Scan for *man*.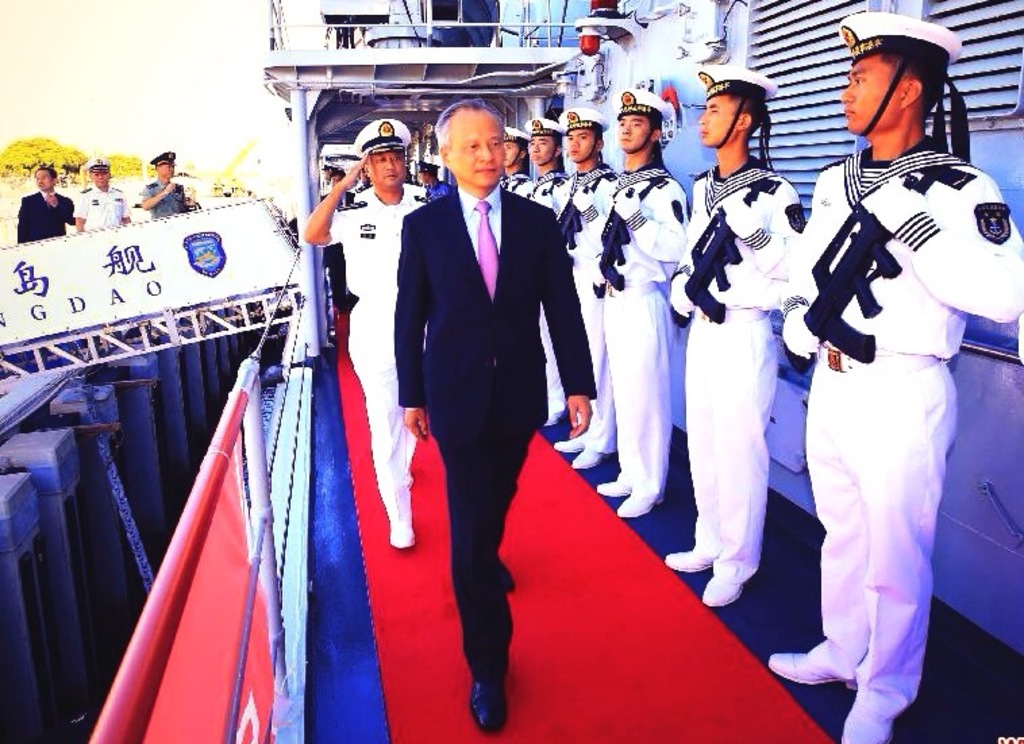
Scan result: region(548, 101, 621, 473).
